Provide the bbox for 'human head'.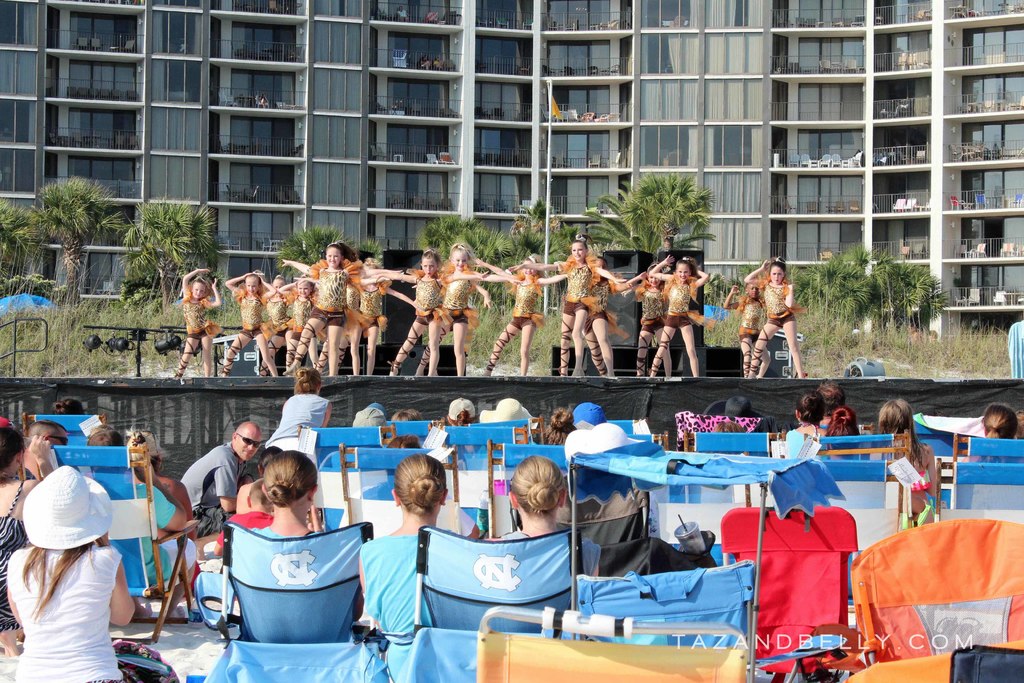
[x1=244, y1=274, x2=261, y2=295].
